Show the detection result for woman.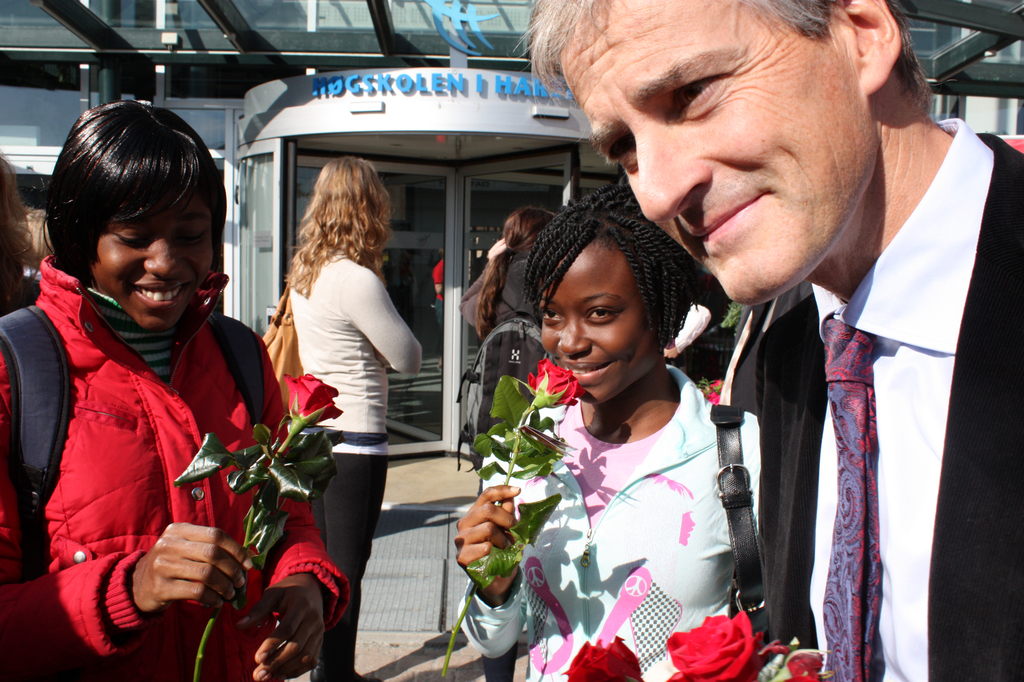
BBox(493, 169, 757, 672).
